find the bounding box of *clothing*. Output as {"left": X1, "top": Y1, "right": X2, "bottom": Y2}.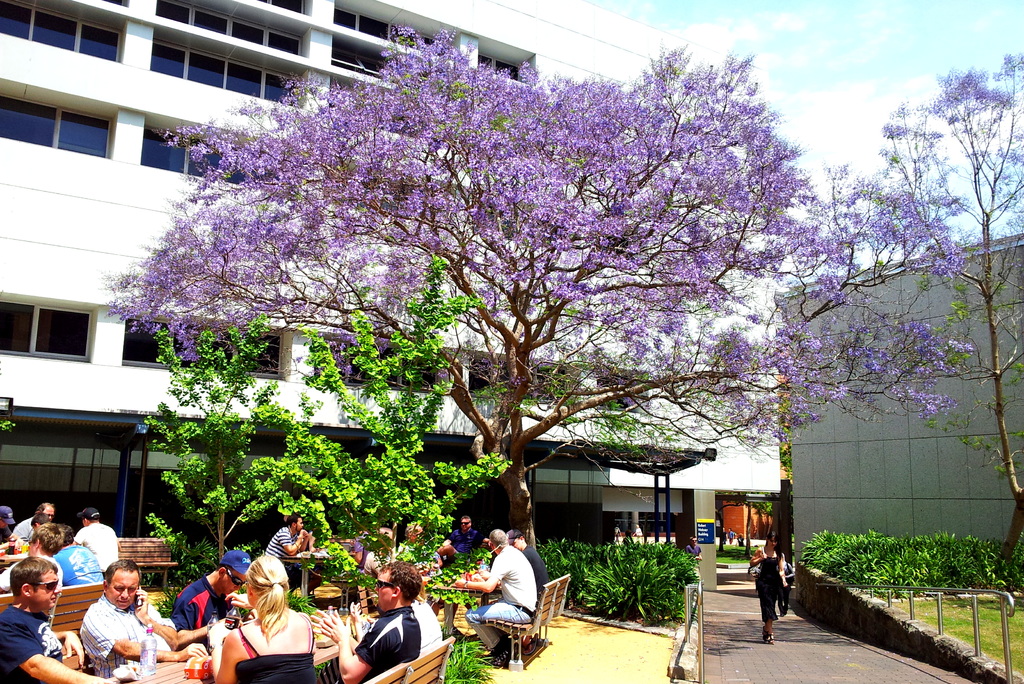
{"left": 353, "top": 603, "right": 414, "bottom": 683}.
